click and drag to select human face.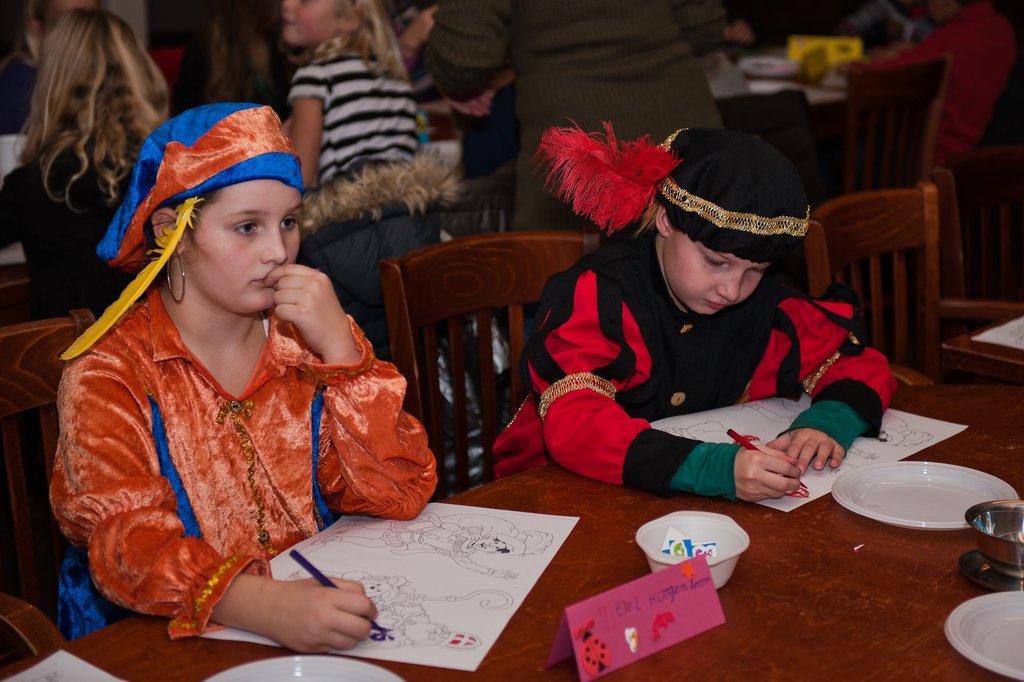
Selection: box=[679, 233, 756, 313].
